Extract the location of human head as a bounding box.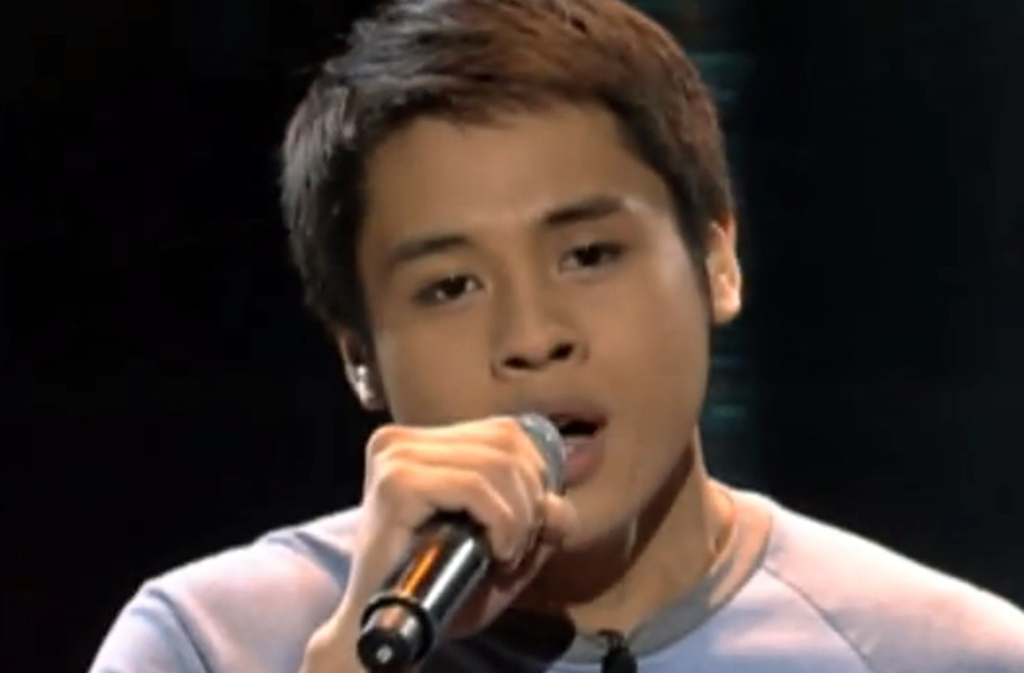
bbox=[268, 0, 792, 513].
